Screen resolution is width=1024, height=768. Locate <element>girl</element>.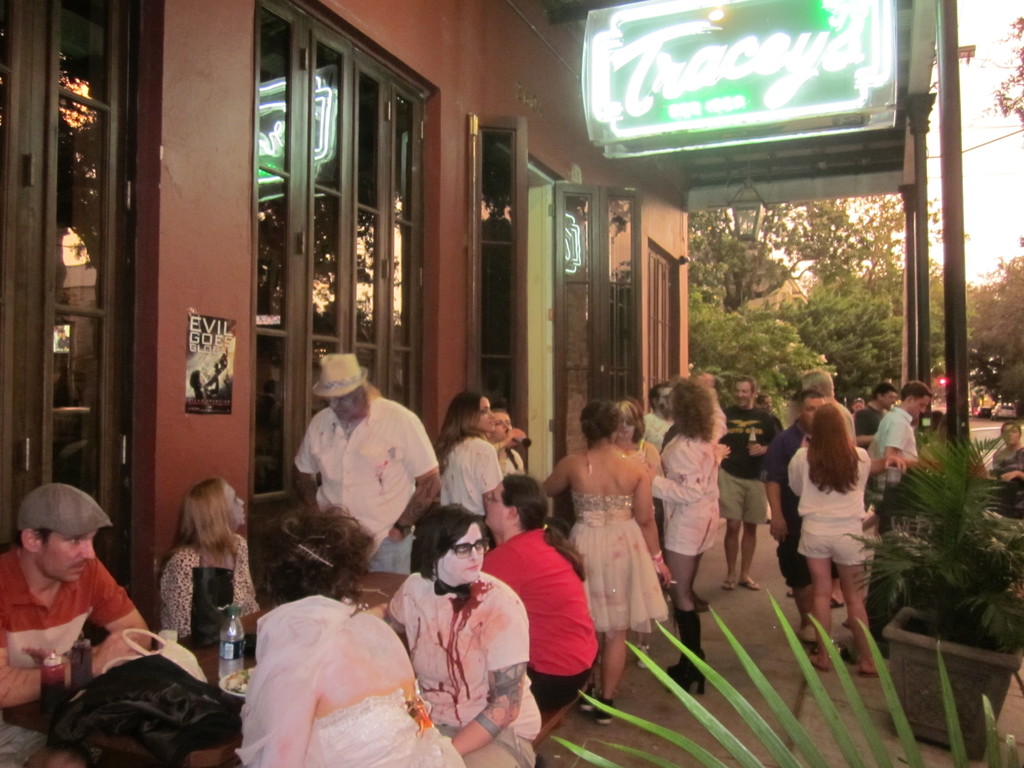
l=612, t=397, r=674, b=561.
